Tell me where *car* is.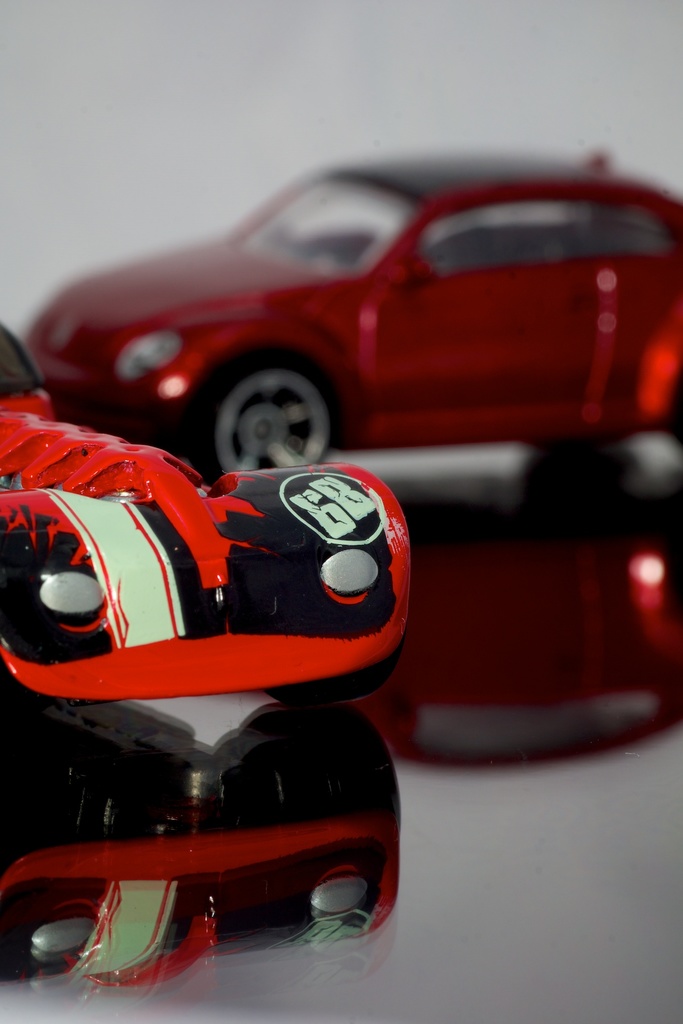
*car* is at [0, 325, 413, 705].
